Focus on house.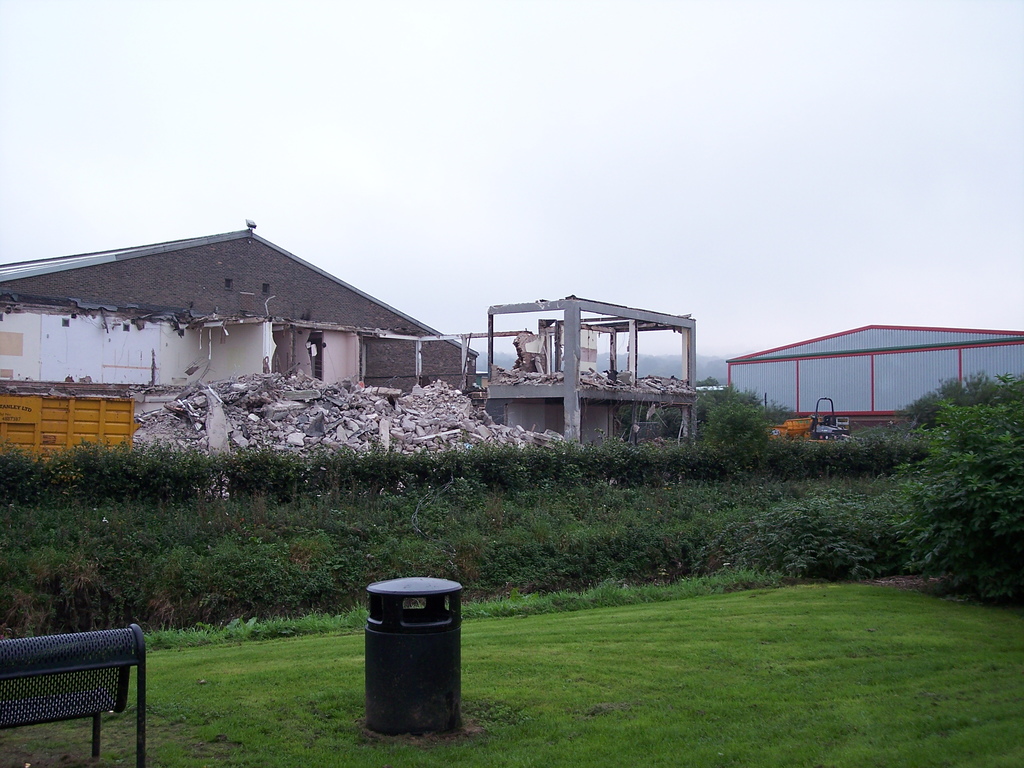
Focused at <region>698, 299, 1016, 484</region>.
